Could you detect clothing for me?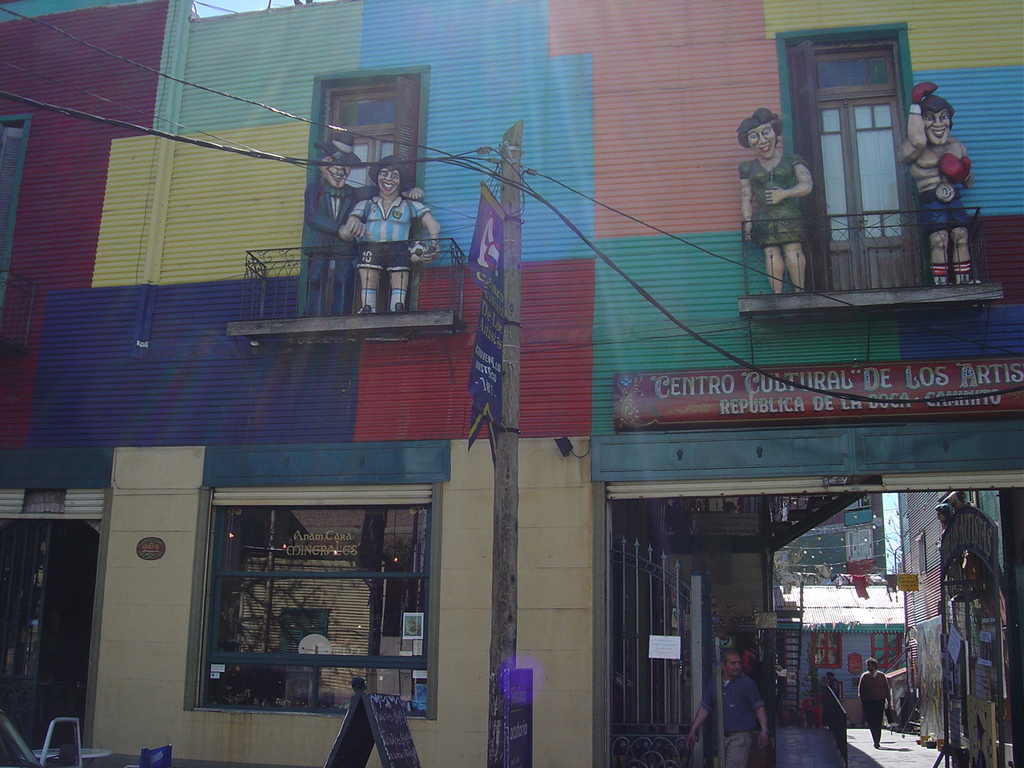
Detection result: Rect(700, 679, 766, 767).
